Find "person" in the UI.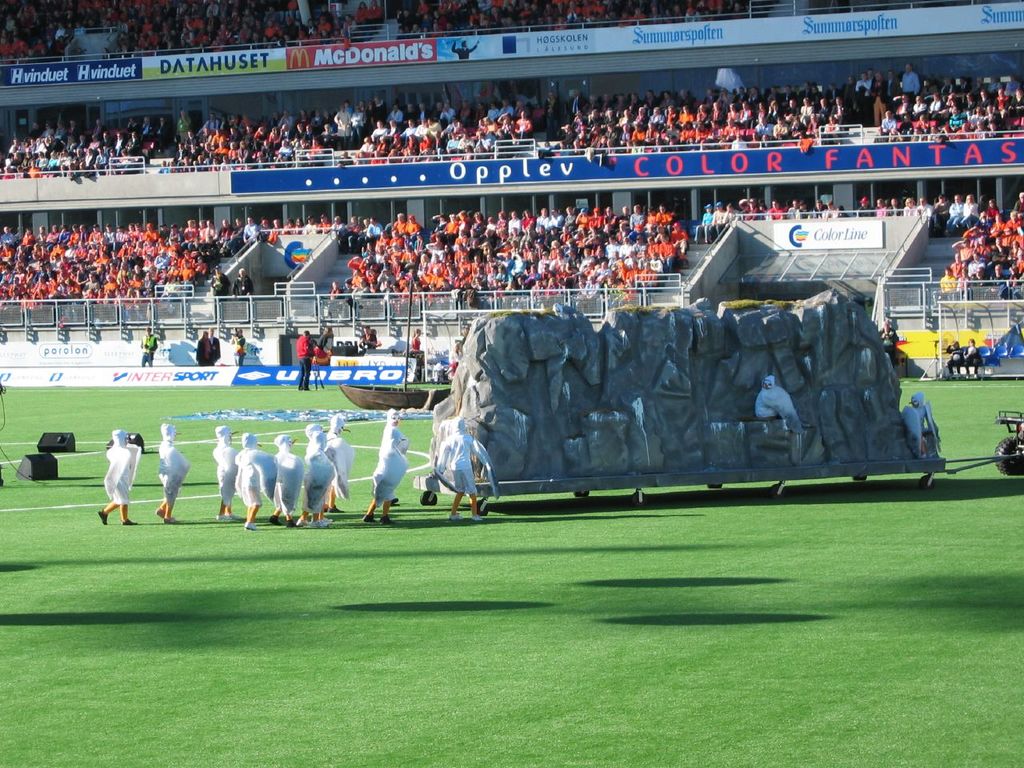
UI element at 738:197:750:222.
